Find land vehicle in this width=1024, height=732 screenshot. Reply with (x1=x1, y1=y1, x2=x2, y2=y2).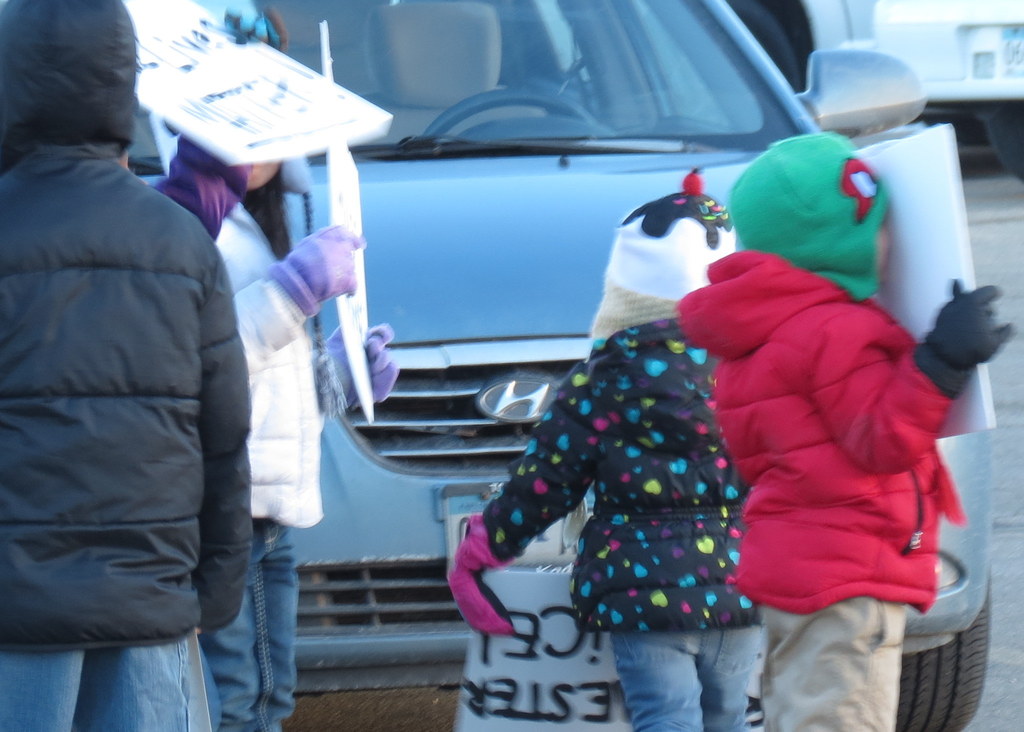
(x1=869, y1=0, x2=1021, y2=174).
